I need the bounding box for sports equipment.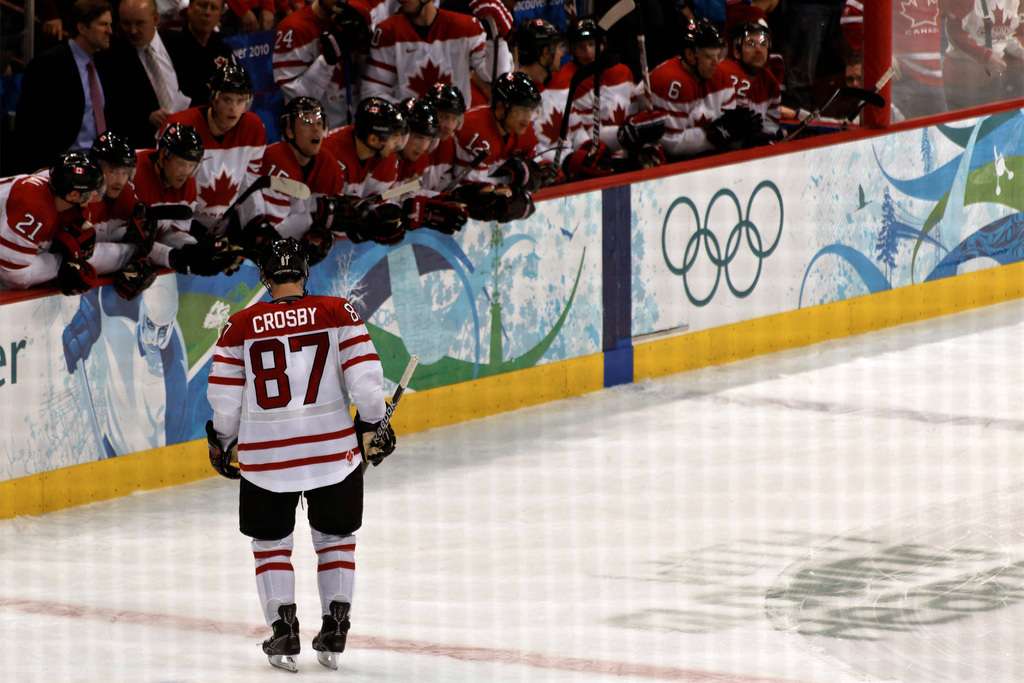
Here it is: (x1=403, y1=195, x2=470, y2=233).
